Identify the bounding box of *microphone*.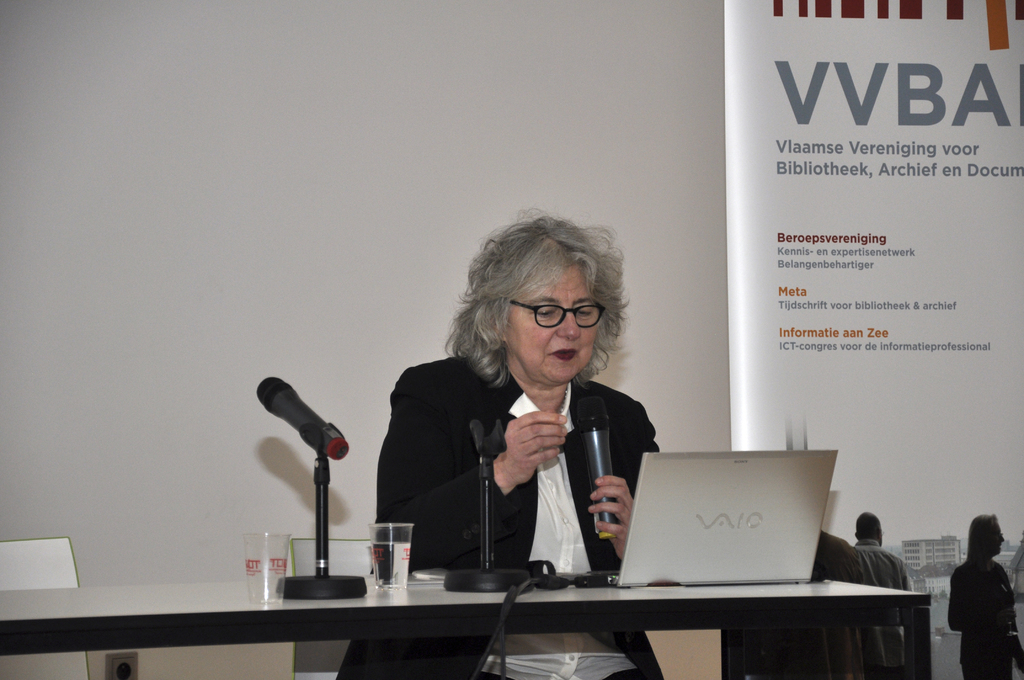
253/374/349/460.
